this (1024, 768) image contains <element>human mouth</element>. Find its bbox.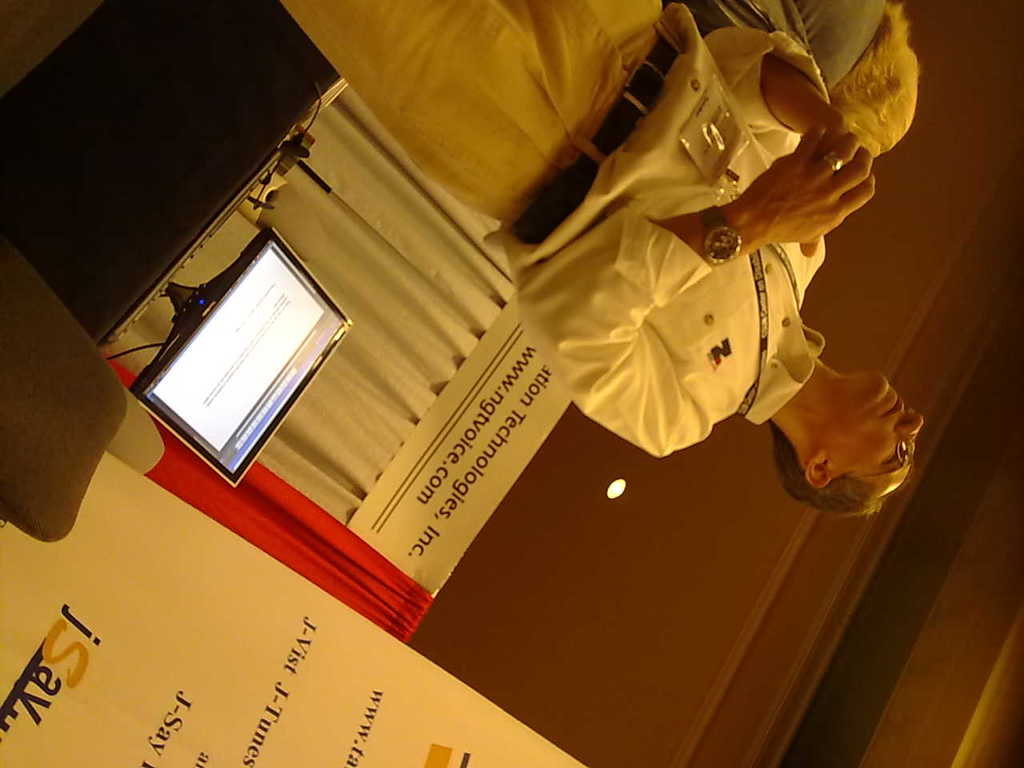
bbox(884, 394, 900, 410).
